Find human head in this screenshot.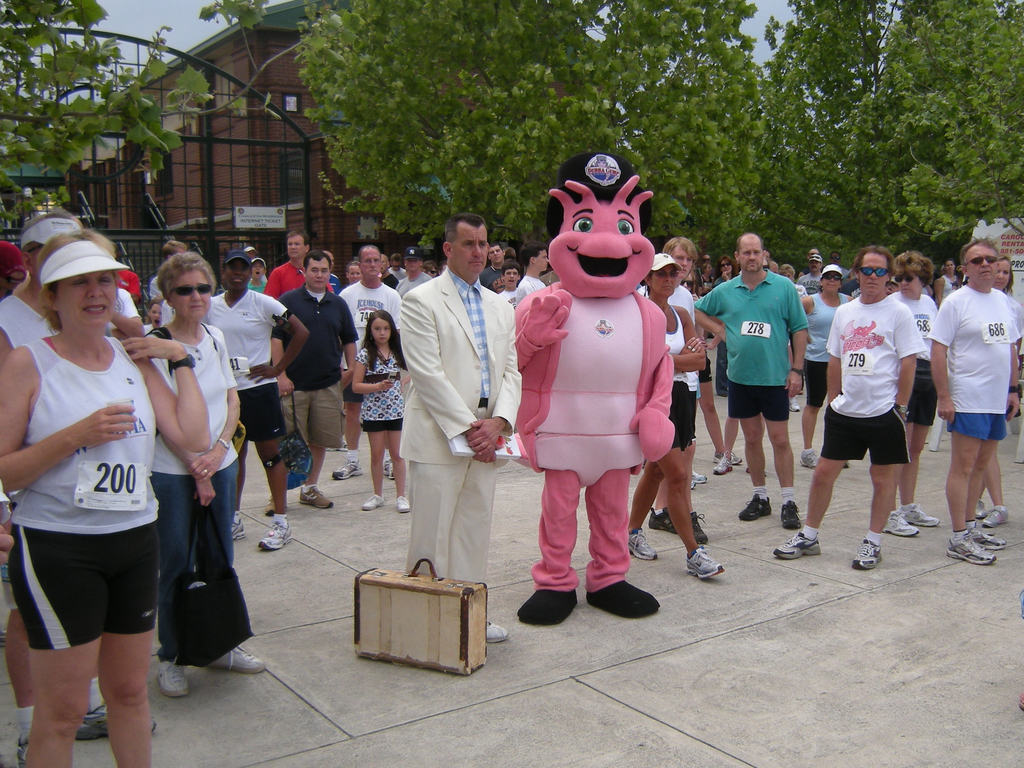
The bounding box for human head is bbox=(243, 243, 260, 261).
